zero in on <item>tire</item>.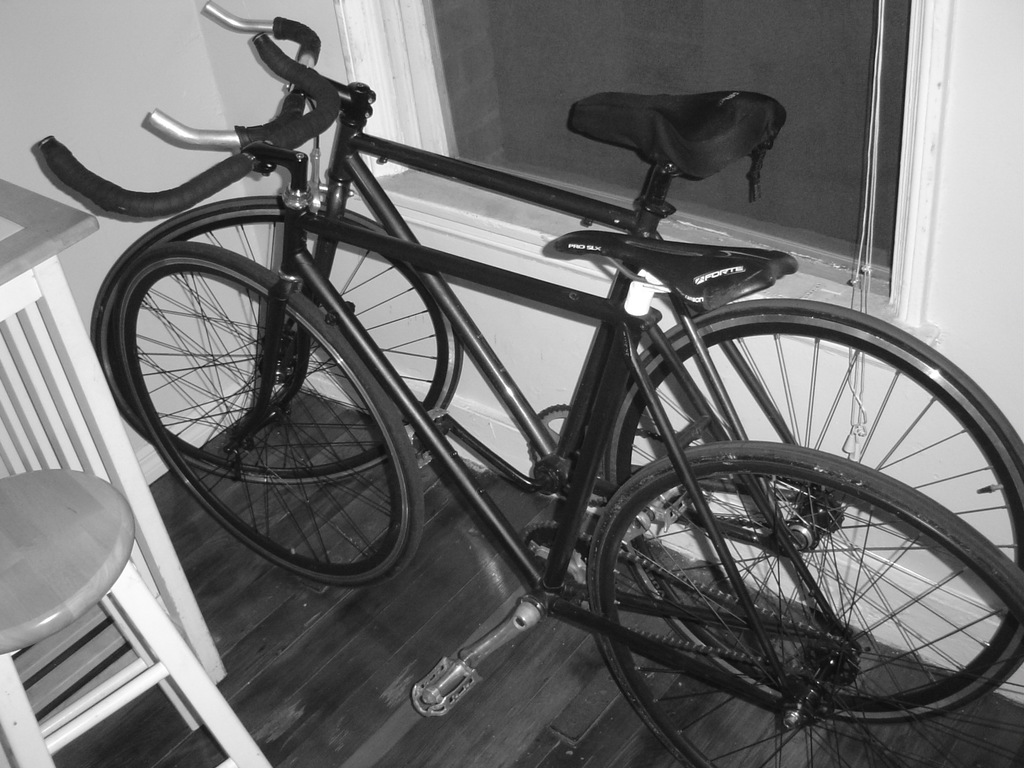
Zeroed in: left=584, top=438, right=1023, bottom=767.
